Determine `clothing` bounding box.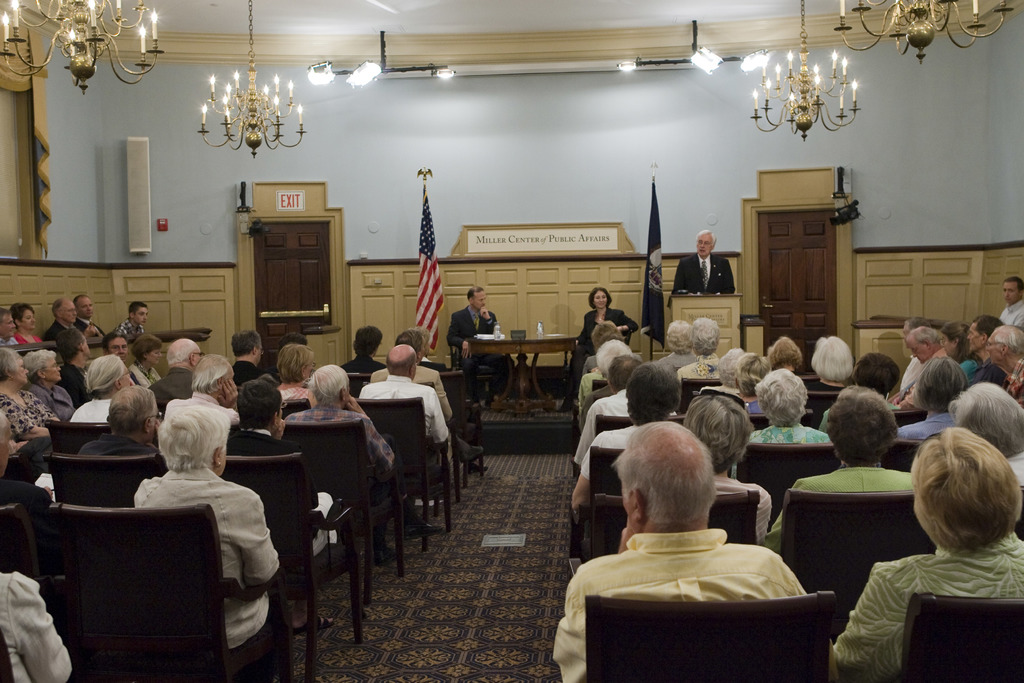
Determined: 0 386 51 435.
